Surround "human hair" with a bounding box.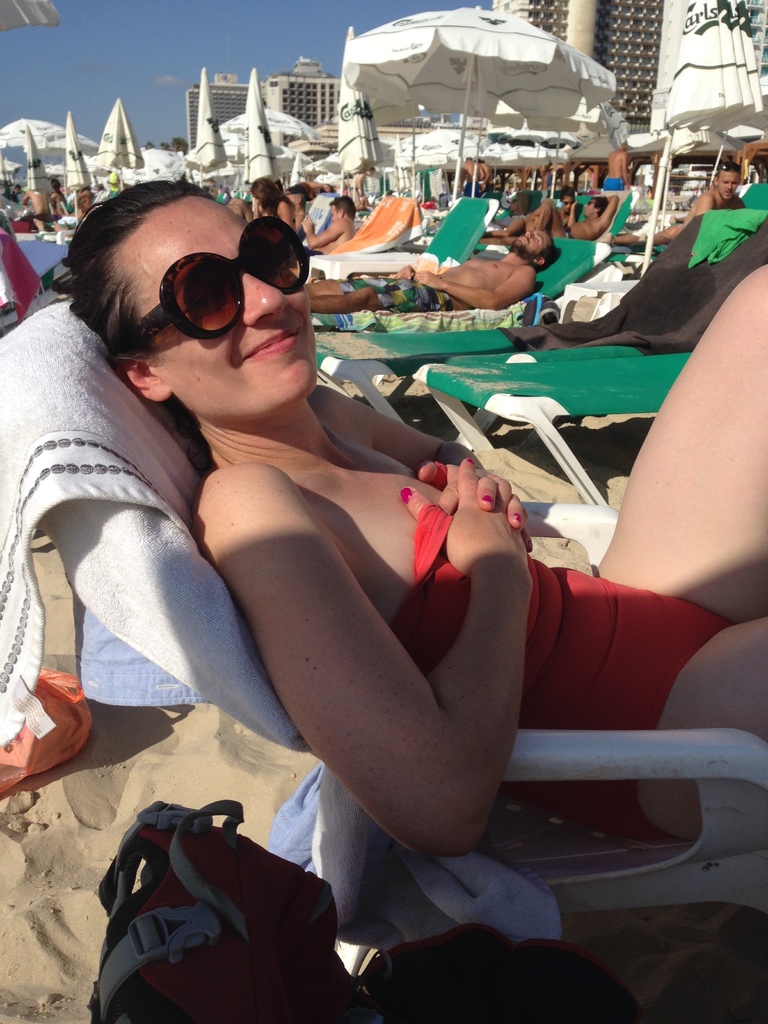
bbox(292, 184, 308, 211).
